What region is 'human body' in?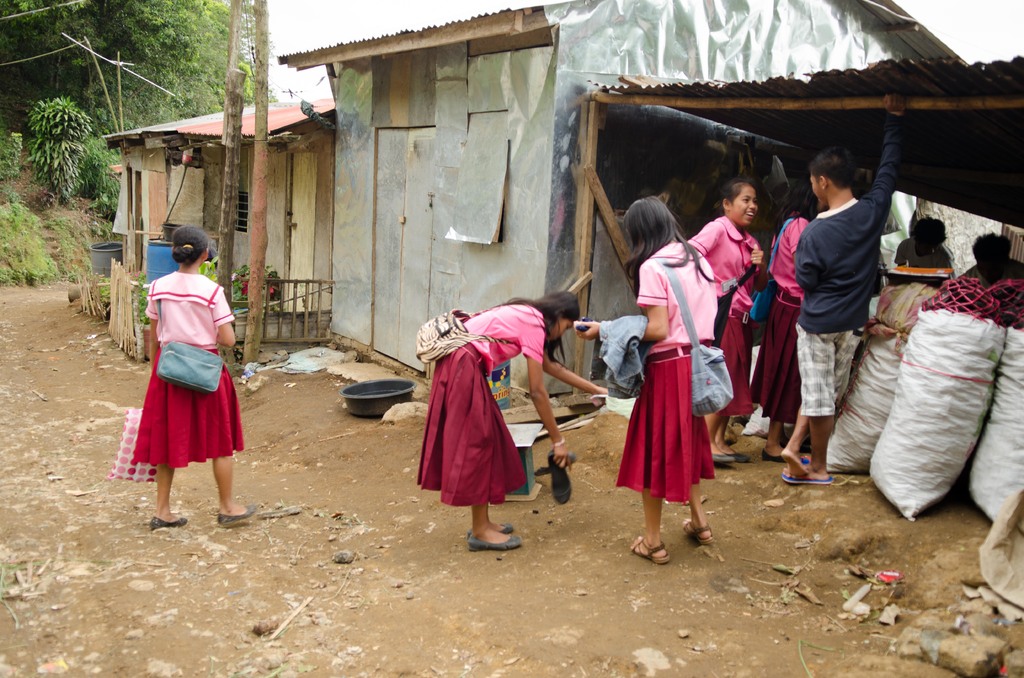
<region>751, 206, 814, 465</region>.
